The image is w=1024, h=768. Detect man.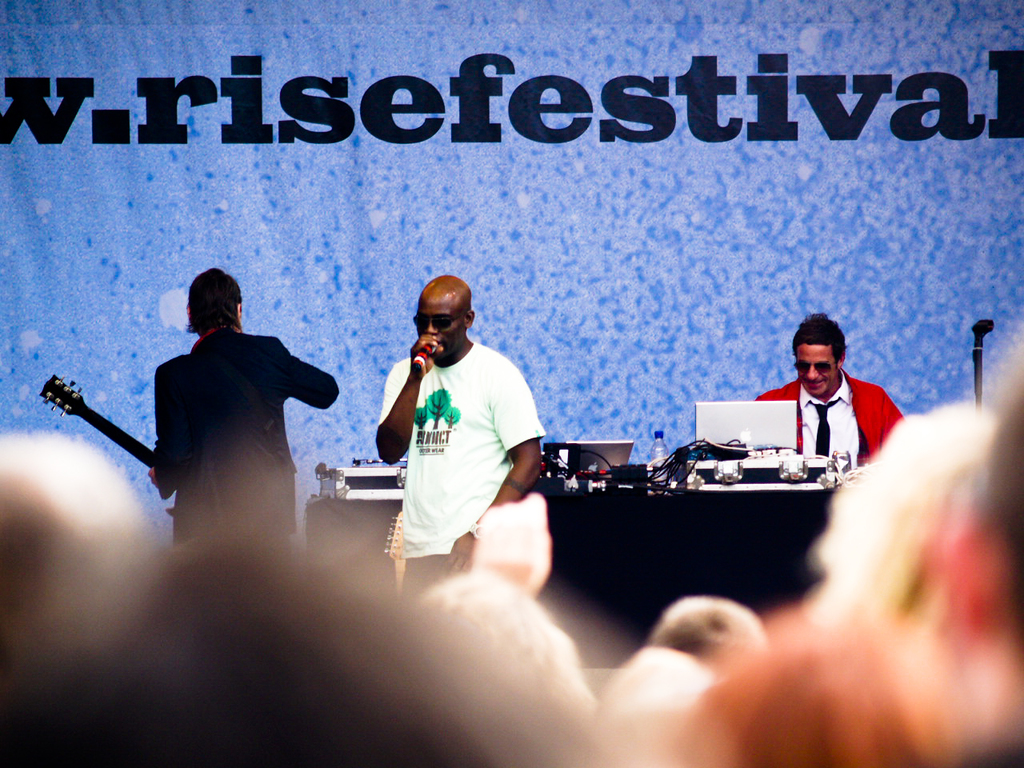
Detection: rect(377, 270, 545, 600).
